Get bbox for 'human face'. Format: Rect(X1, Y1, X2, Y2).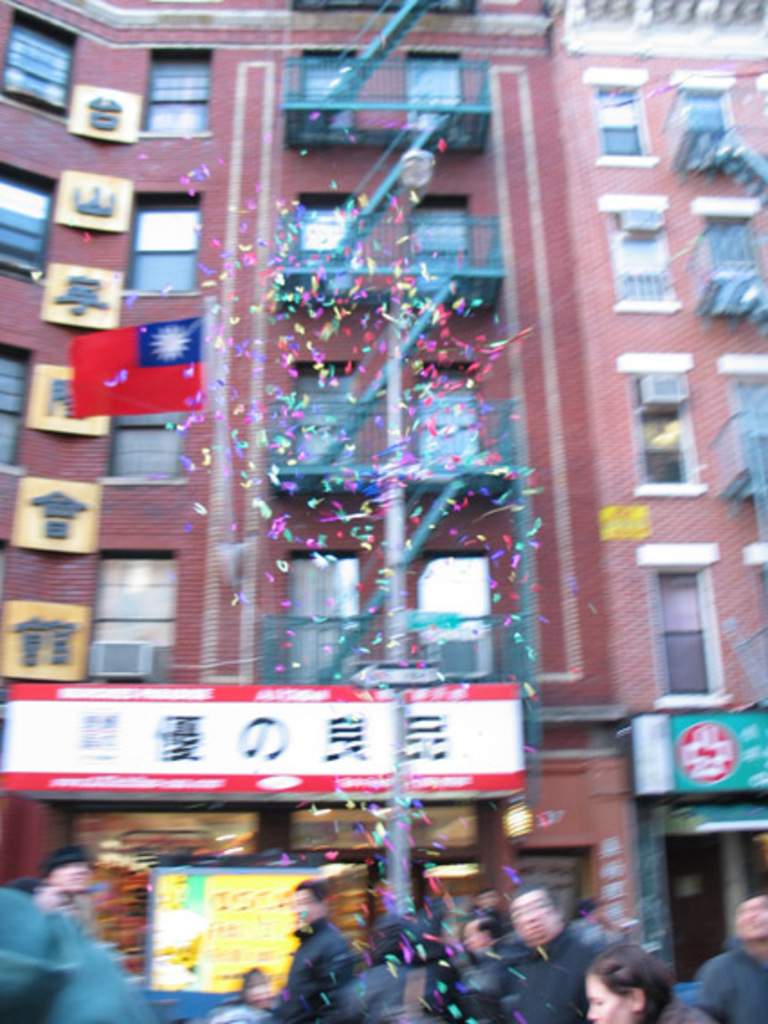
Rect(326, 887, 362, 930).
